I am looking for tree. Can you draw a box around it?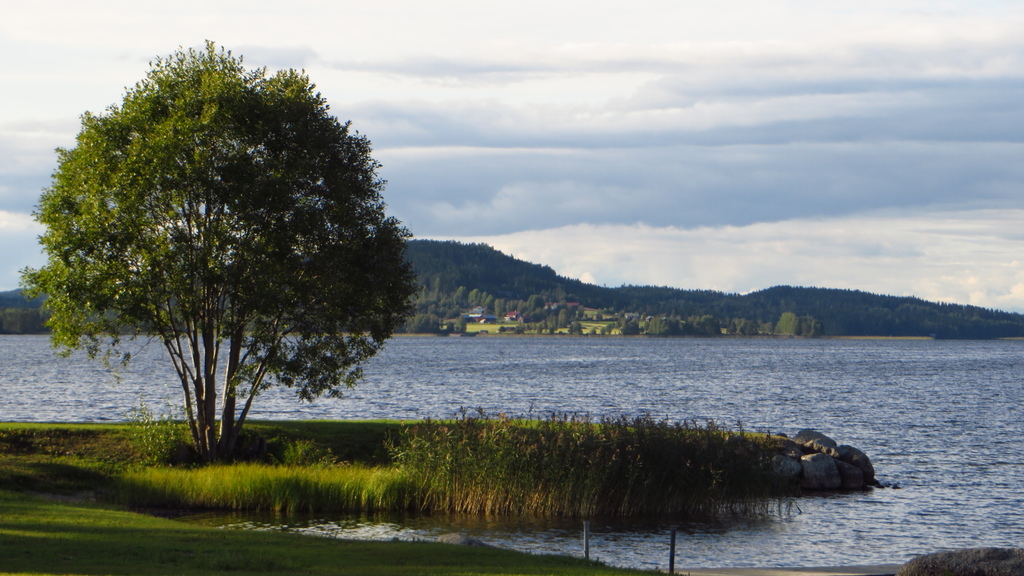
Sure, the bounding box is [left=33, top=44, right=414, bottom=462].
